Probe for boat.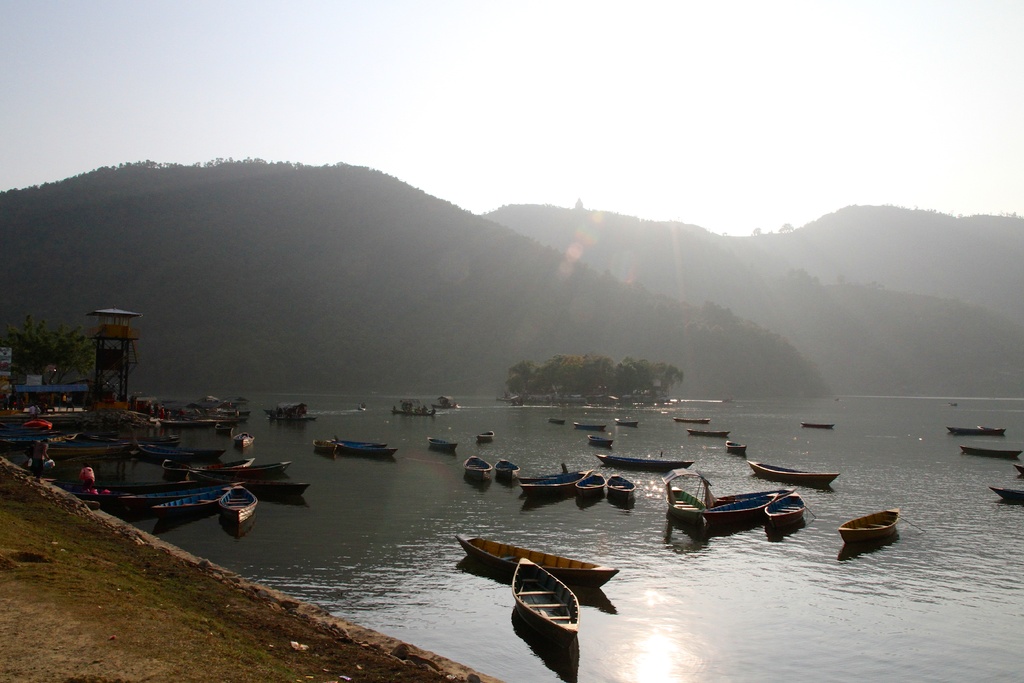
Probe result: bbox(433, 395, 456, 412).
